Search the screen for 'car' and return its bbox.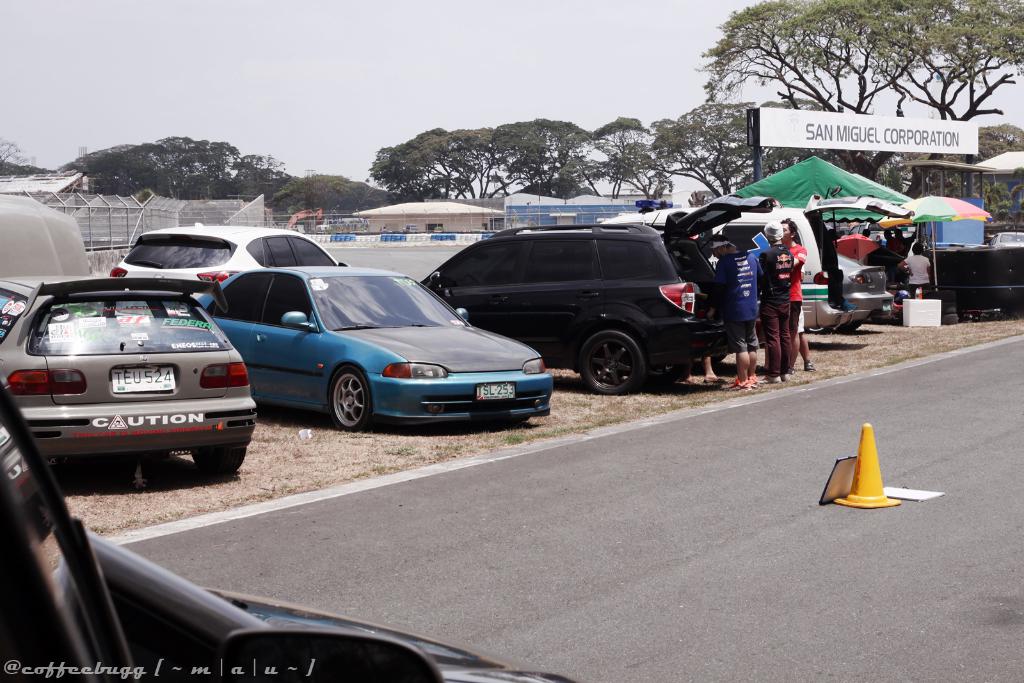
Found: x1=190, y1=264, x2=554, y2=433.
